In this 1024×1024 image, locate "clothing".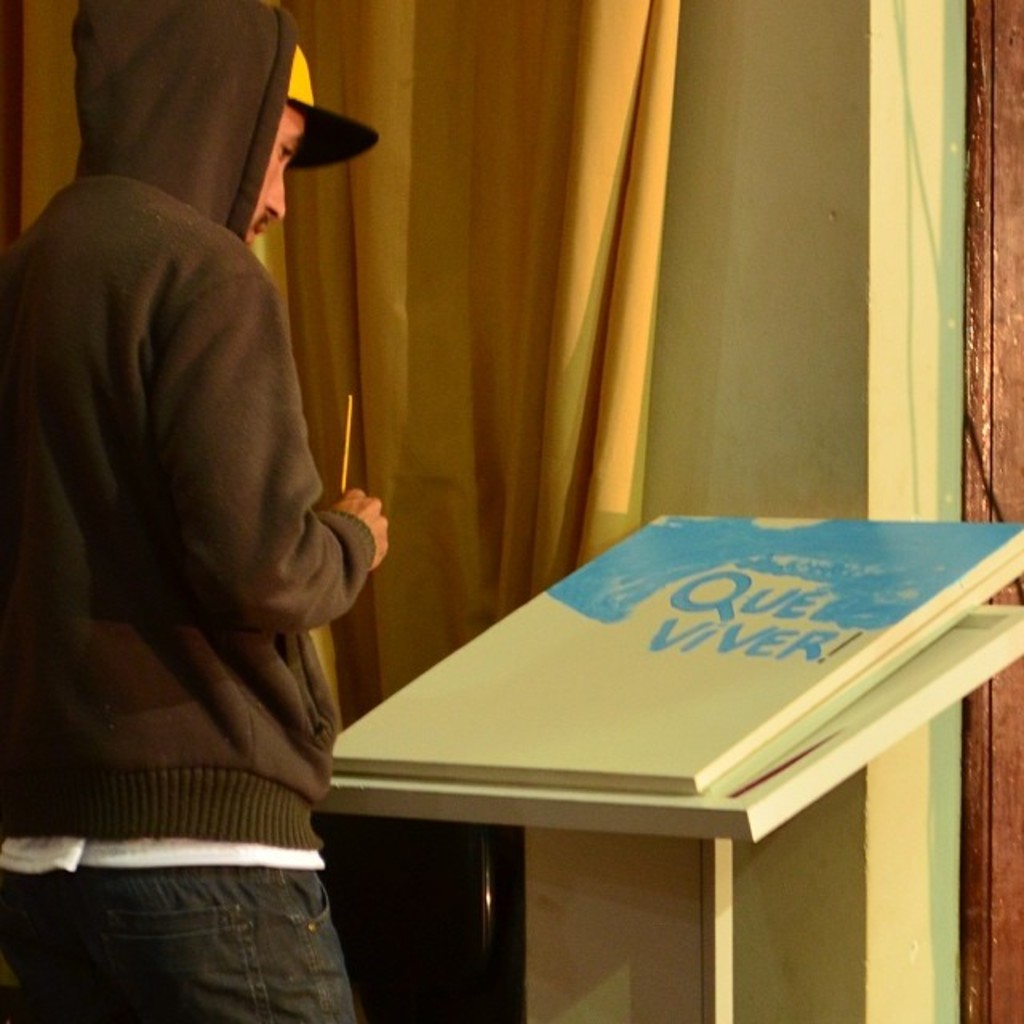
Bounding box: select_region(0, 0, 381, 1022).
